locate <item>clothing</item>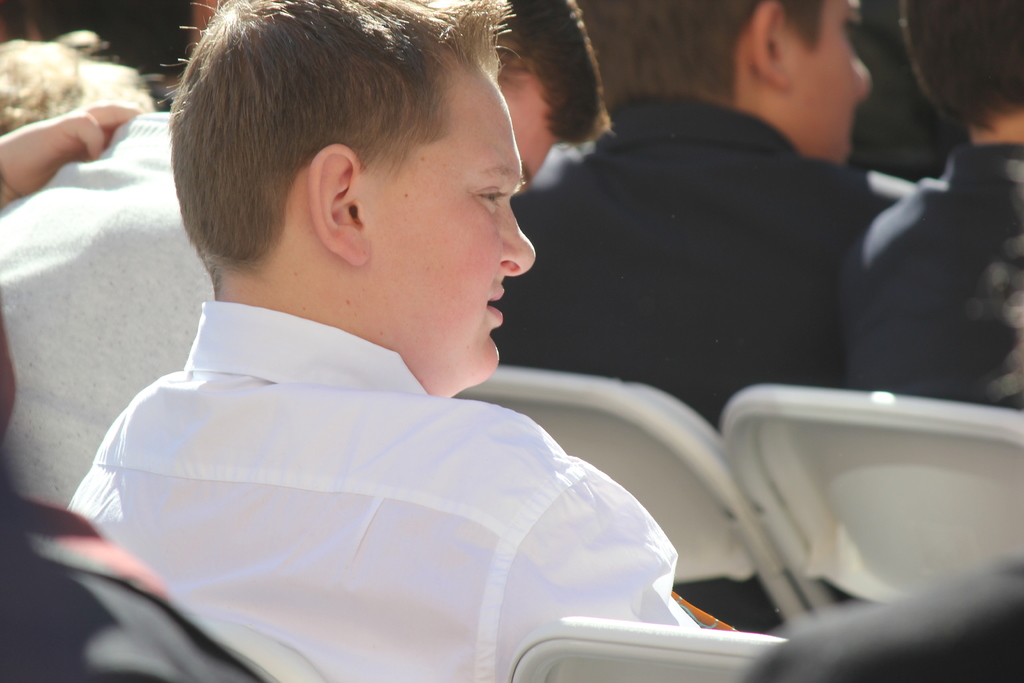
Rect(63, 299, 735, 682)
